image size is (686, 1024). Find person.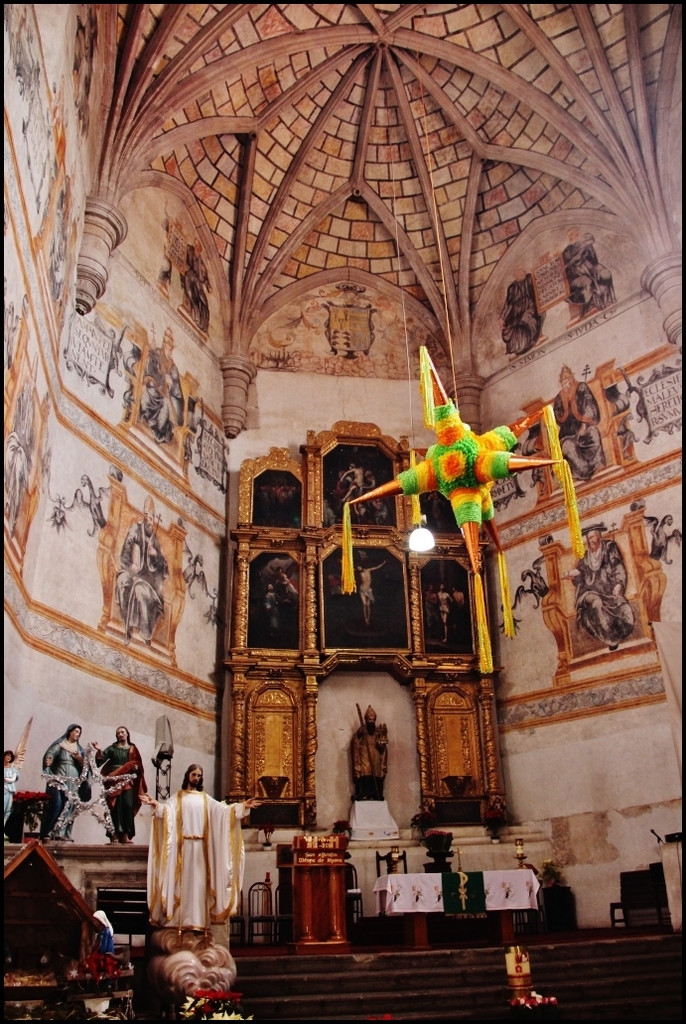
137 762 268 931.
